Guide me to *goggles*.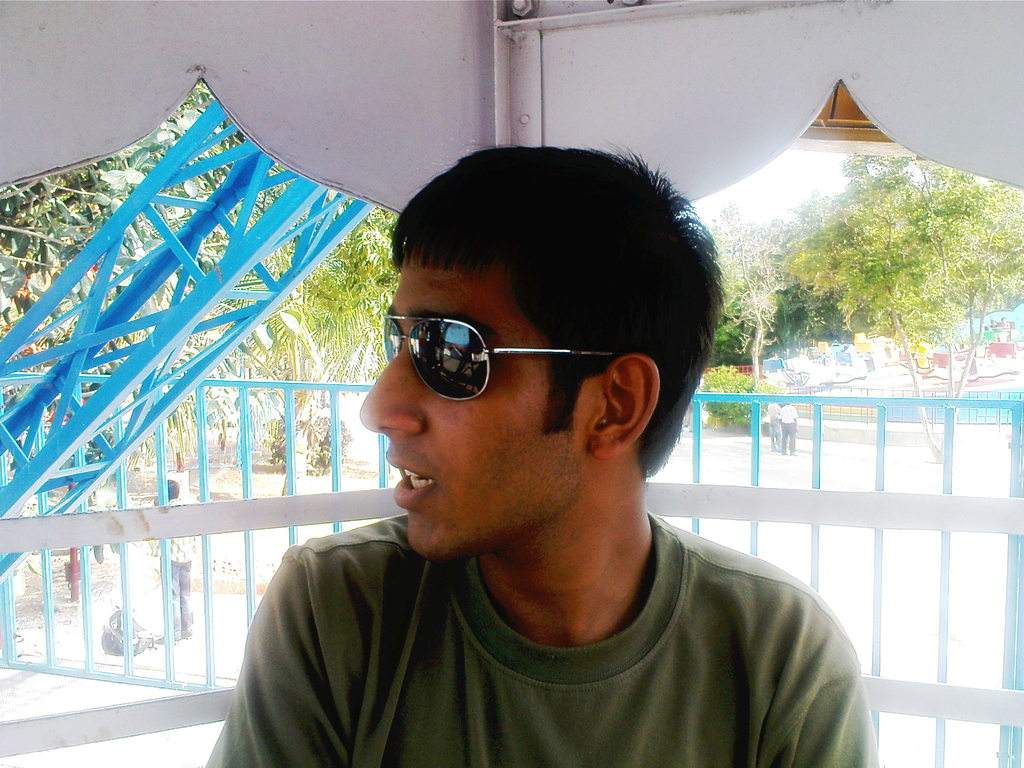
Guidance: x1=381 y1=318 x2=623 y2=405.
